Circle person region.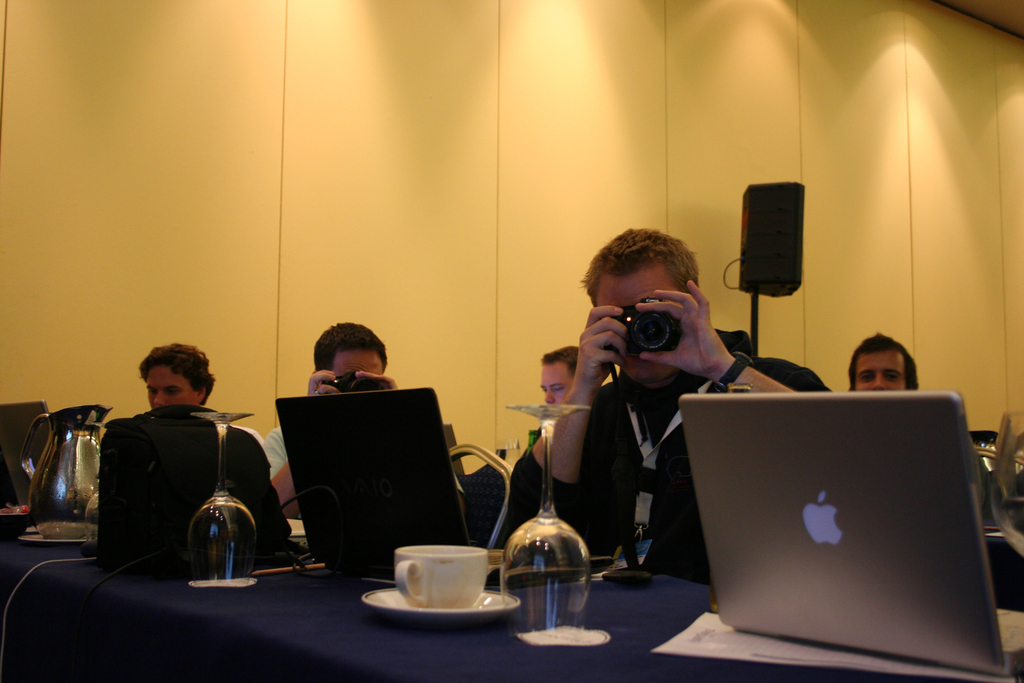
Region: bbox(540, 346, 578, 433).
